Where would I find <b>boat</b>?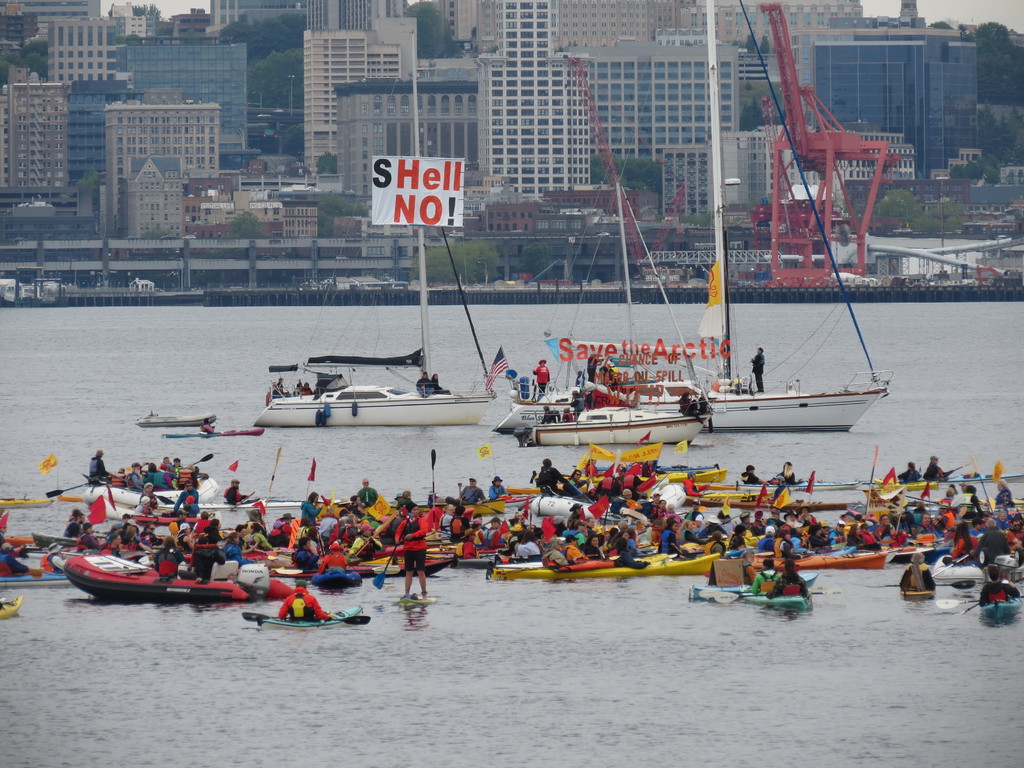
At select_region(691, 0, 909, 438).
